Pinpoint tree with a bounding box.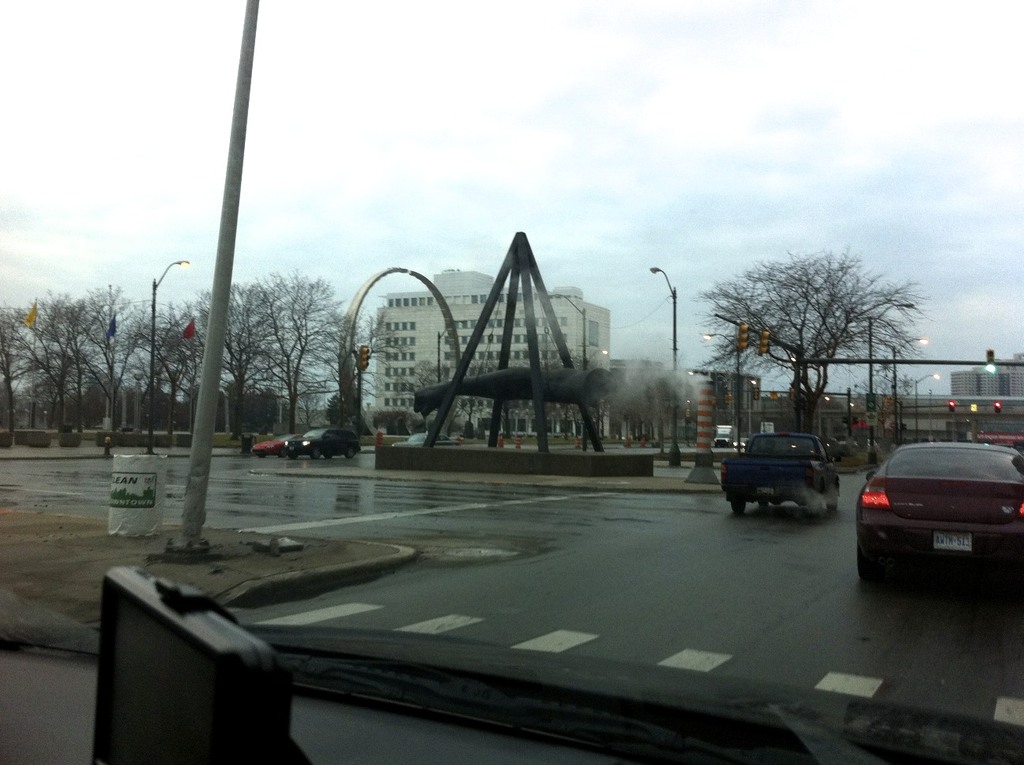
11:266:145:439.
